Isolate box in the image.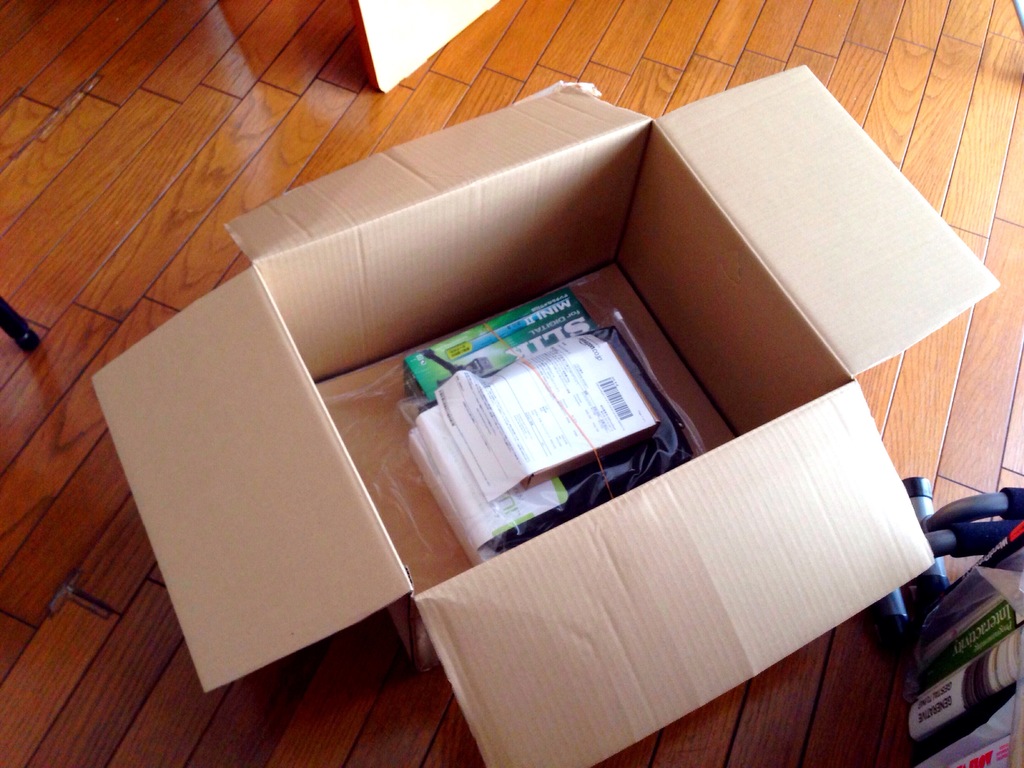
Isolated region: pyautogui.locateOnScreen(56, 77, 960, 737).
